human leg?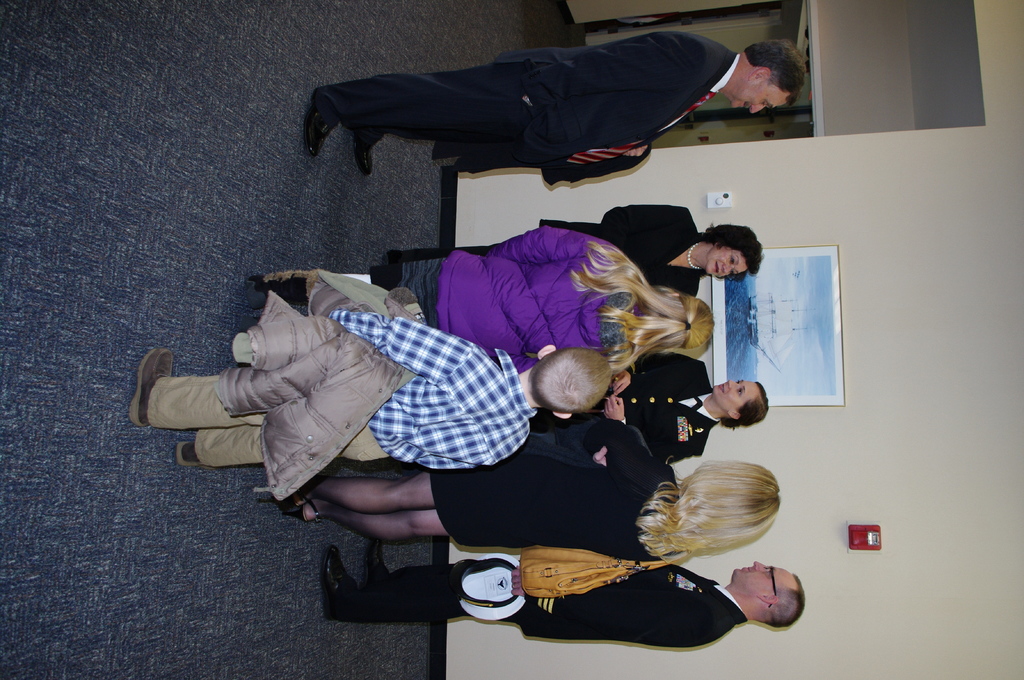
{"x1": 307, "y1": 57, "x2": 536, "y2": 150}
